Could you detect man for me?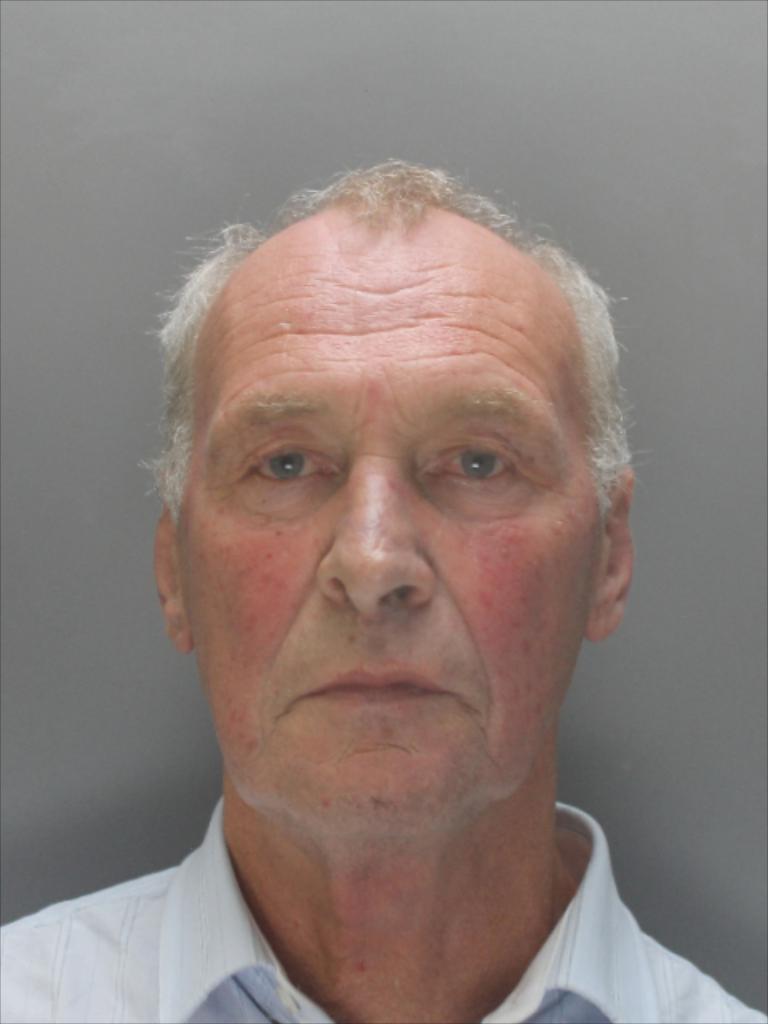
Detection result: 27,134,767,1023.
